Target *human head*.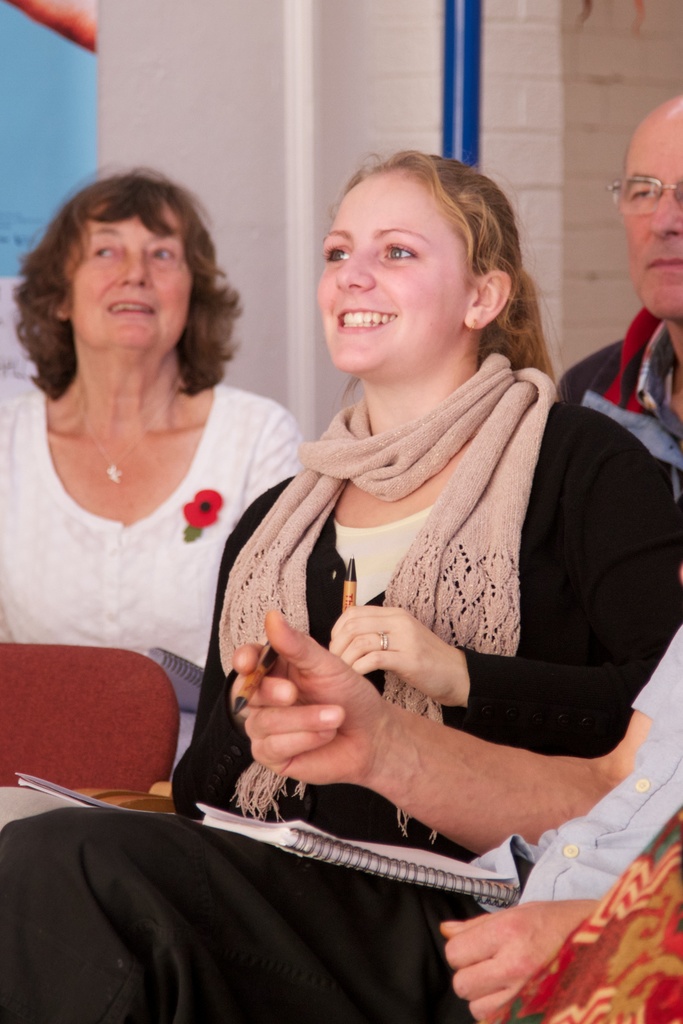
Target region: locate(310, 143, 545, 395).
